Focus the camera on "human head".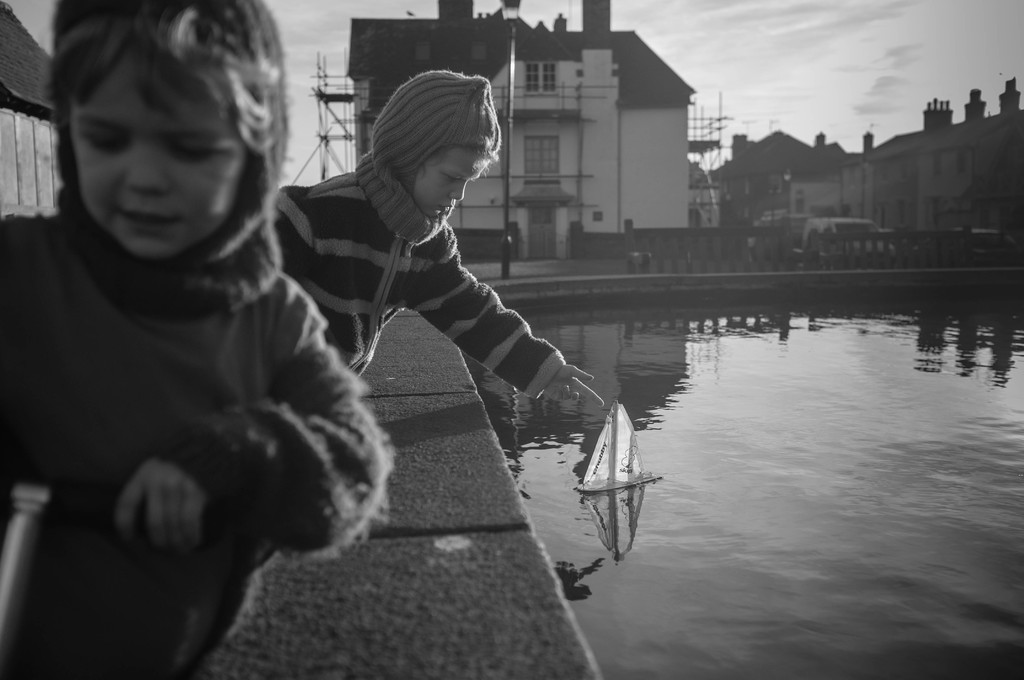
Focus region: box=[30, 4, 295, 279].
